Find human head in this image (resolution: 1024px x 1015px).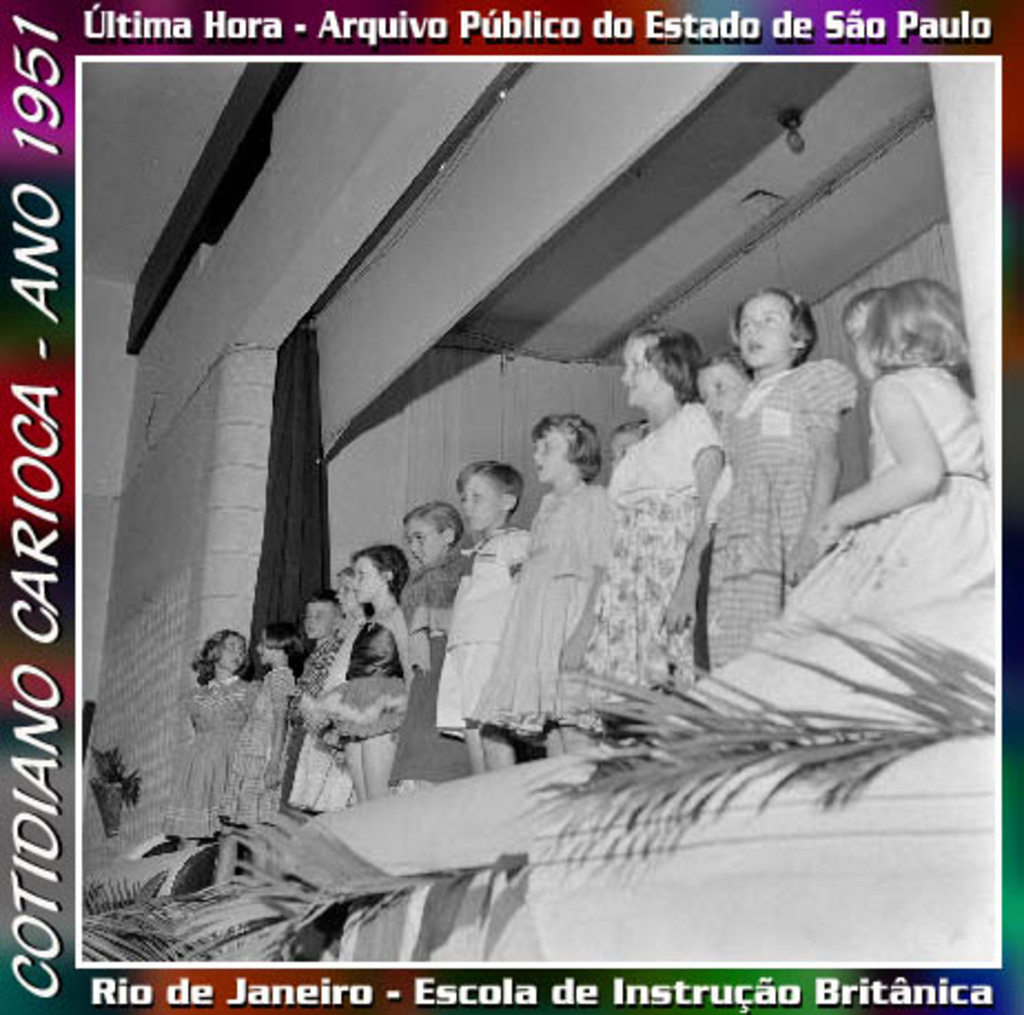
select_region(692, 350, 751, 414).
